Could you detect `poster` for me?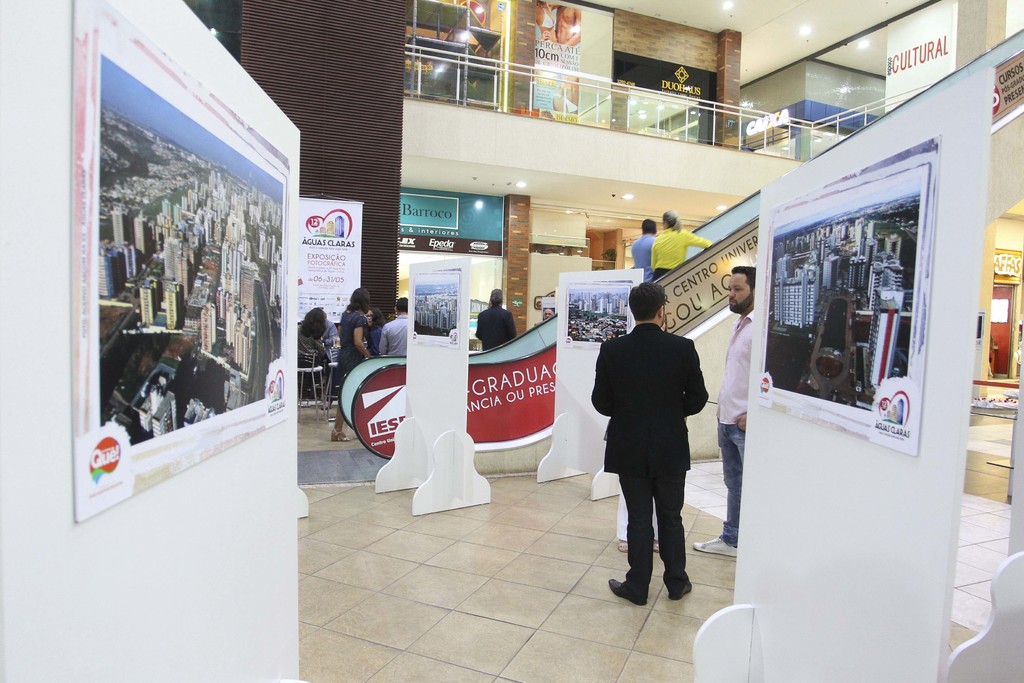
Detection result: 413/256/464/342.
